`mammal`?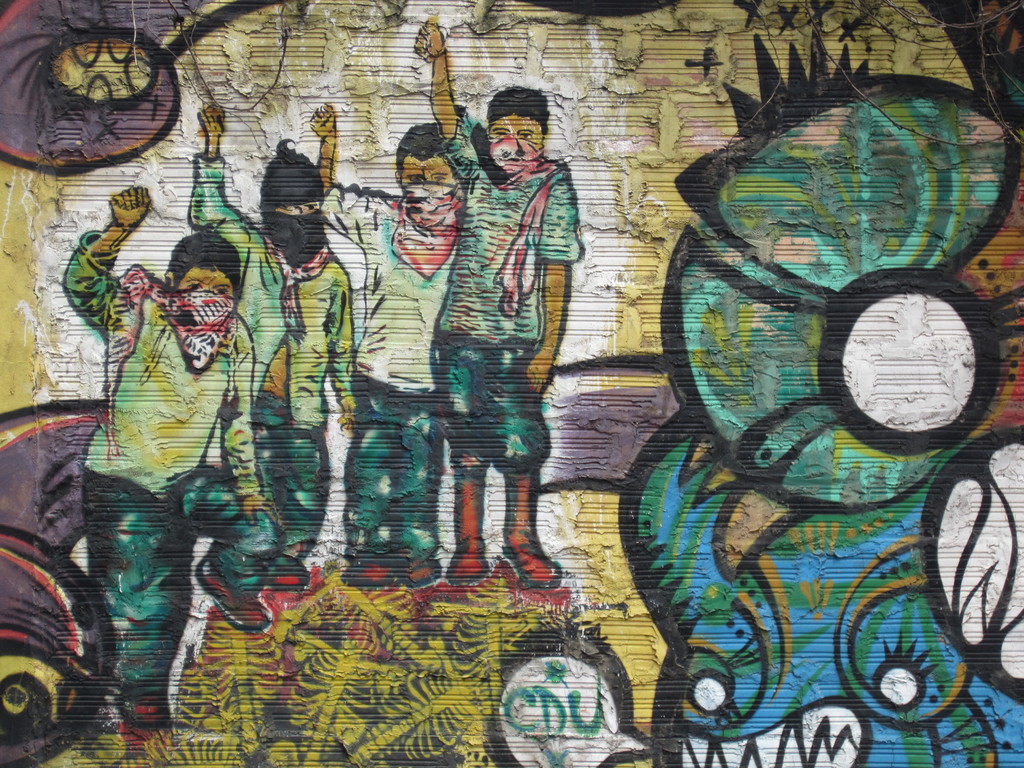
<bbox>181, 99, 361, 587</bbox>
